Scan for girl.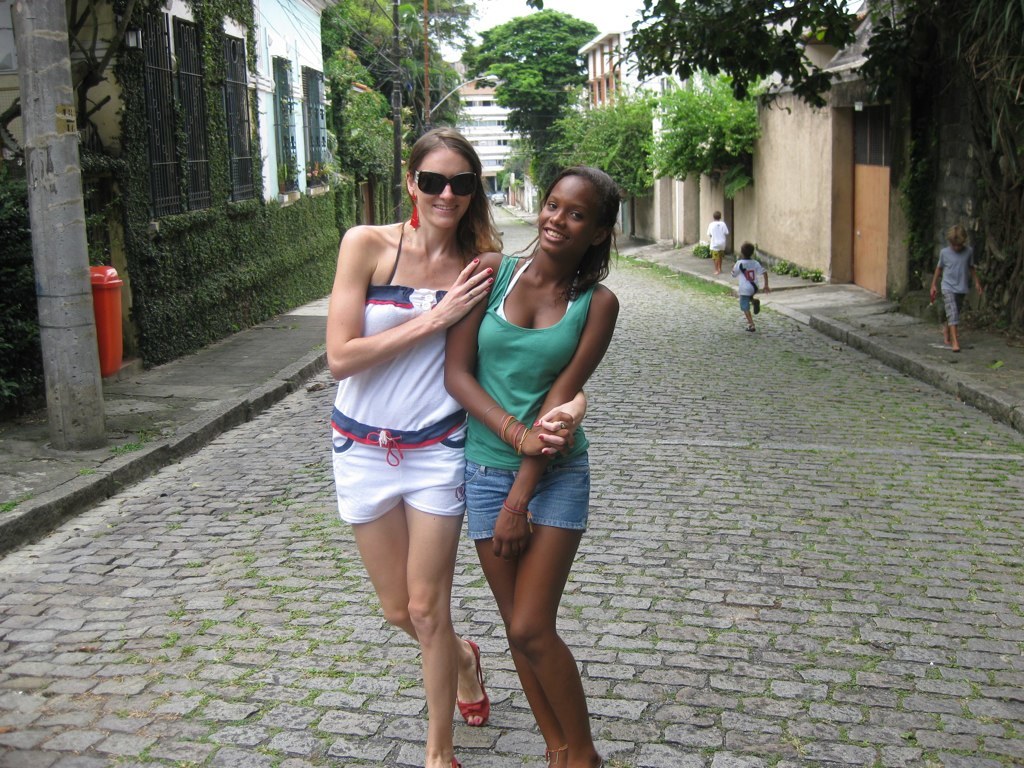
Scan result: x1=444, y1=163, x2=624, y2=767.
